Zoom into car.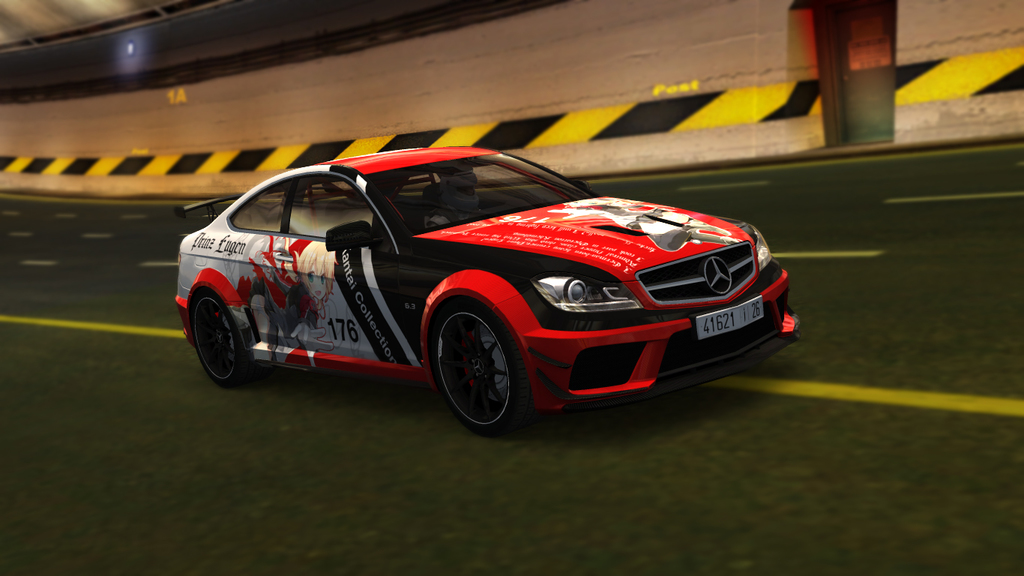
Zoom target: x1=149, y1=142, x2=810, y2=425.
